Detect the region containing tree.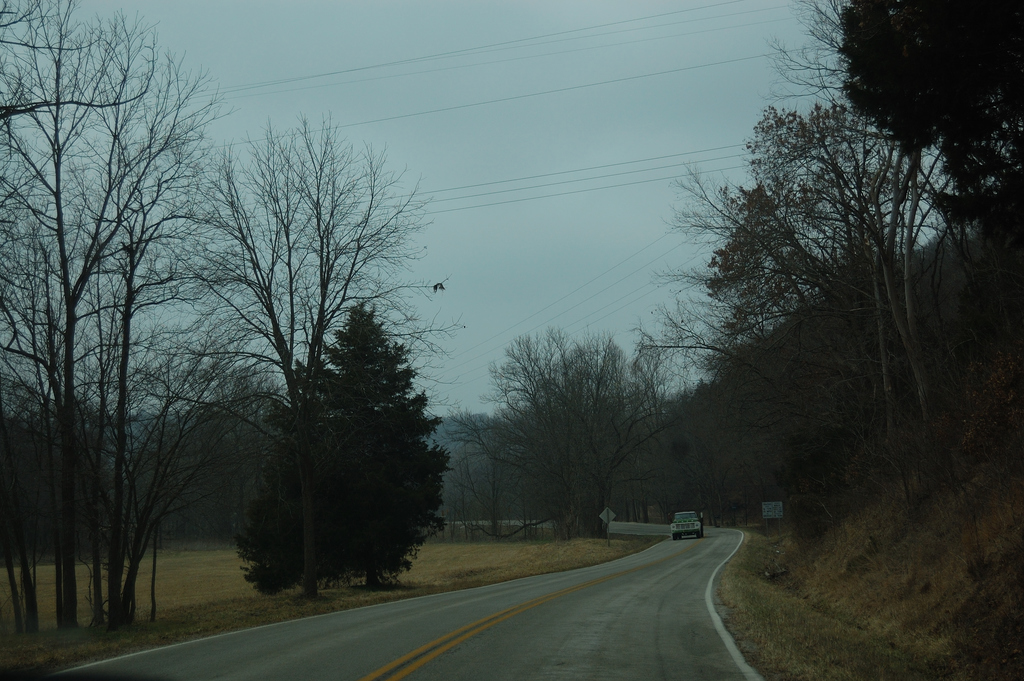
<box>53,29,259,630</box>.
